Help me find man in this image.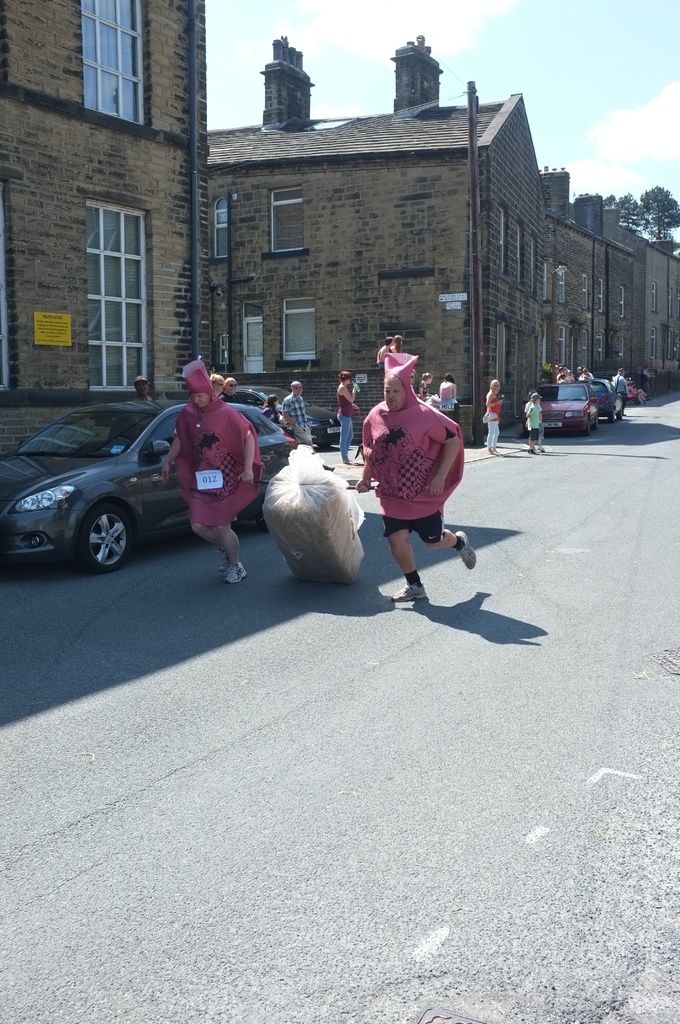
Found it: [left=220, top=376, right=241, bottom=401].
